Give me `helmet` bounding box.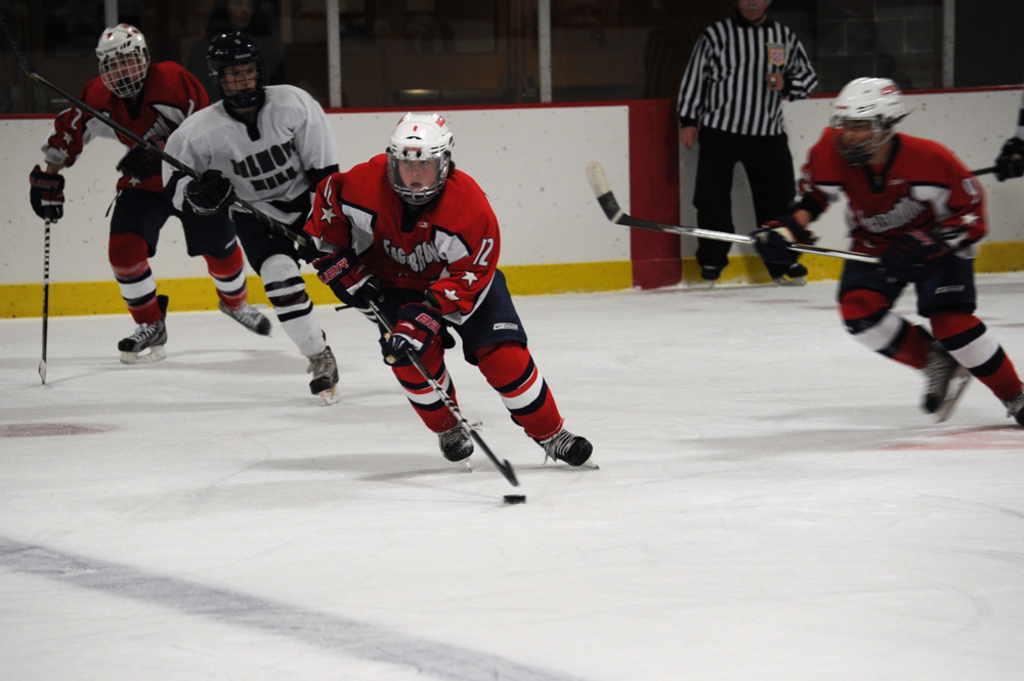
crop(213, 26, 275, 116).
